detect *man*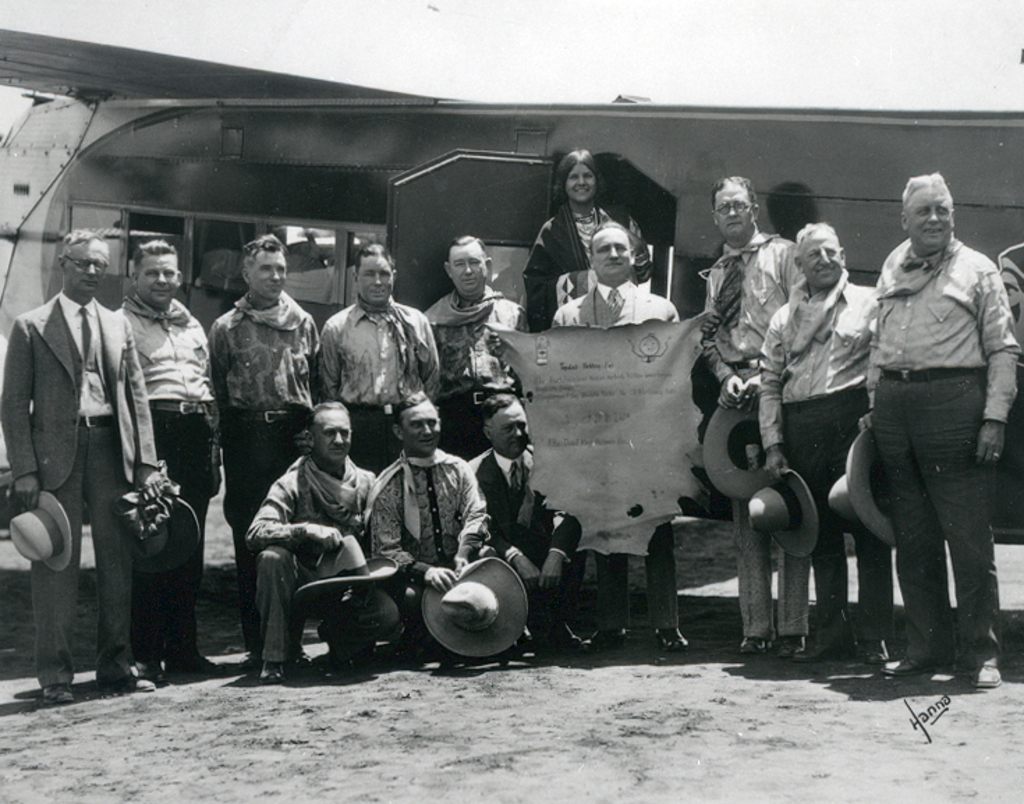
select_region(832, 157, 1009, 701)
